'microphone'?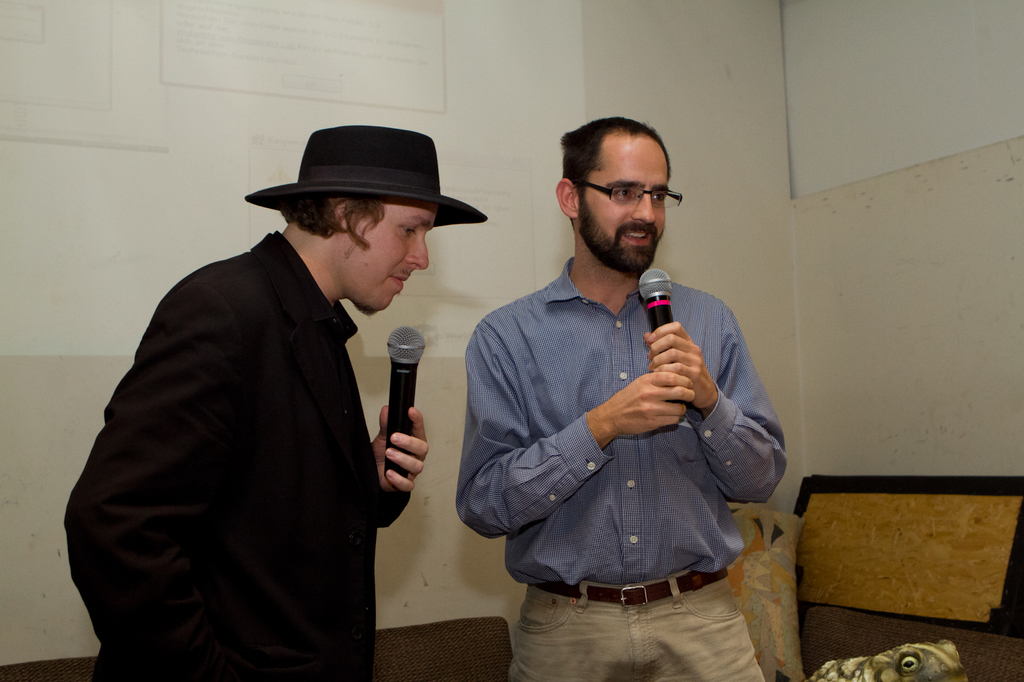
x1=638, y1=268, x2=675, y2=330
